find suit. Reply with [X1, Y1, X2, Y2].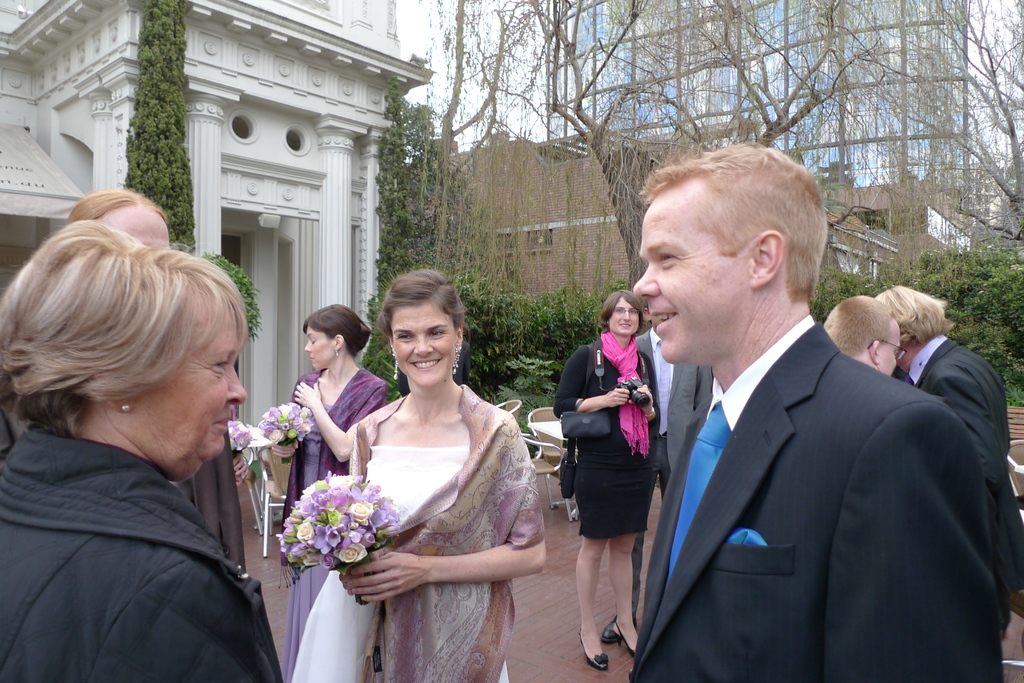
[630, 325, 711, 620].
